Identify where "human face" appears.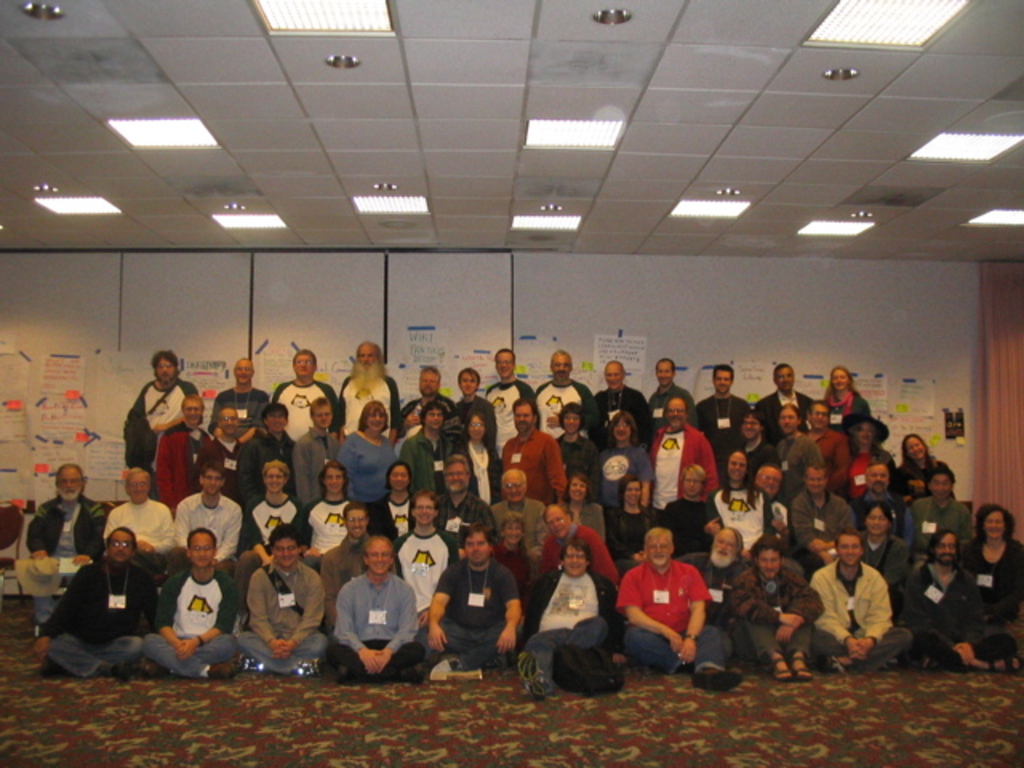
Appears at 758, 550, 778, 573.
